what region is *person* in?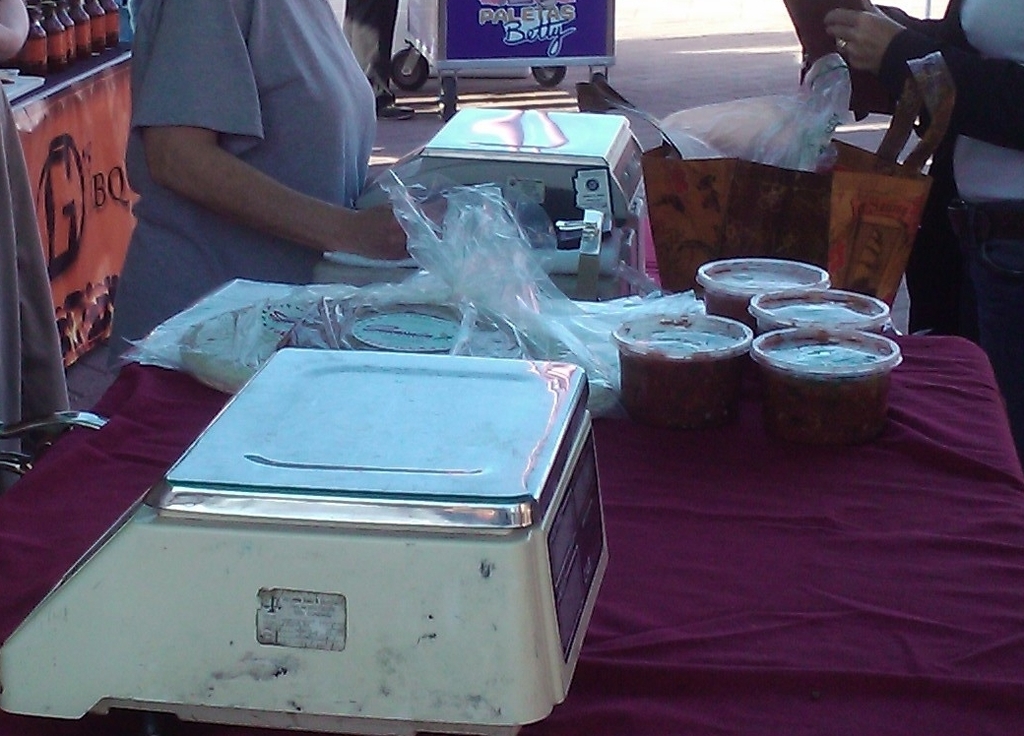
detection(106, 0, 447, 372).
